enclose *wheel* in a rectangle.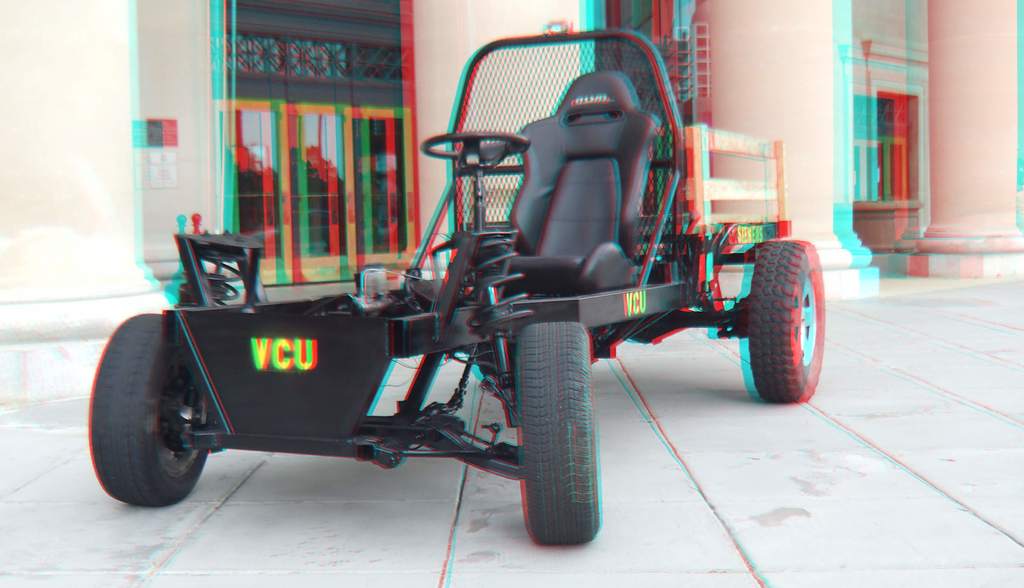
[84,304,223,506].
